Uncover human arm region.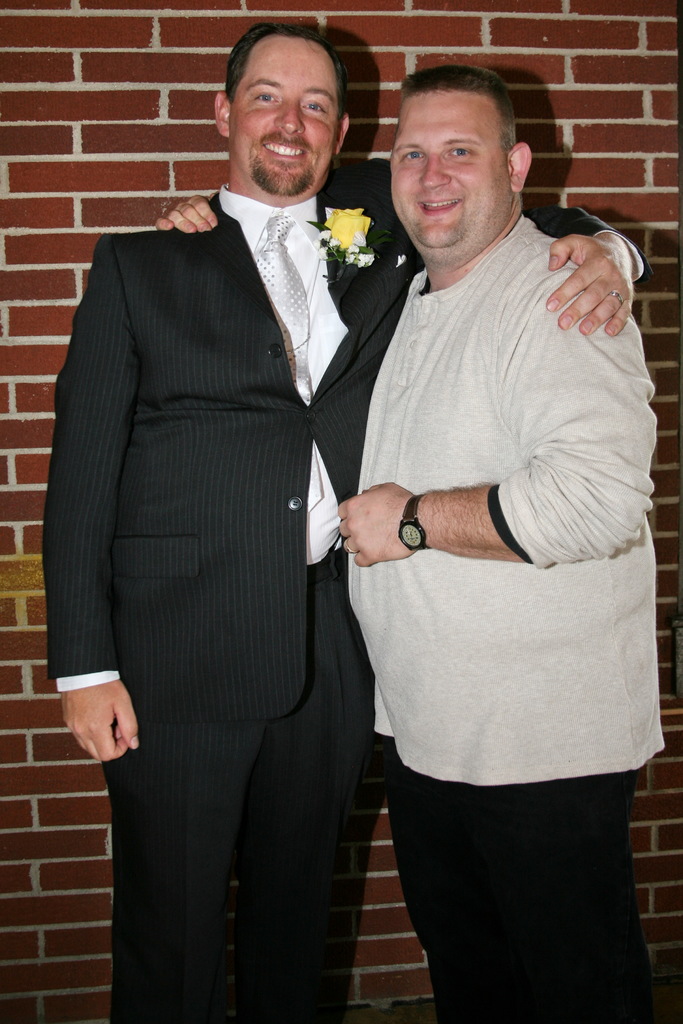
Uncovered: [left=331, top=158, right=649, bottom=335].
